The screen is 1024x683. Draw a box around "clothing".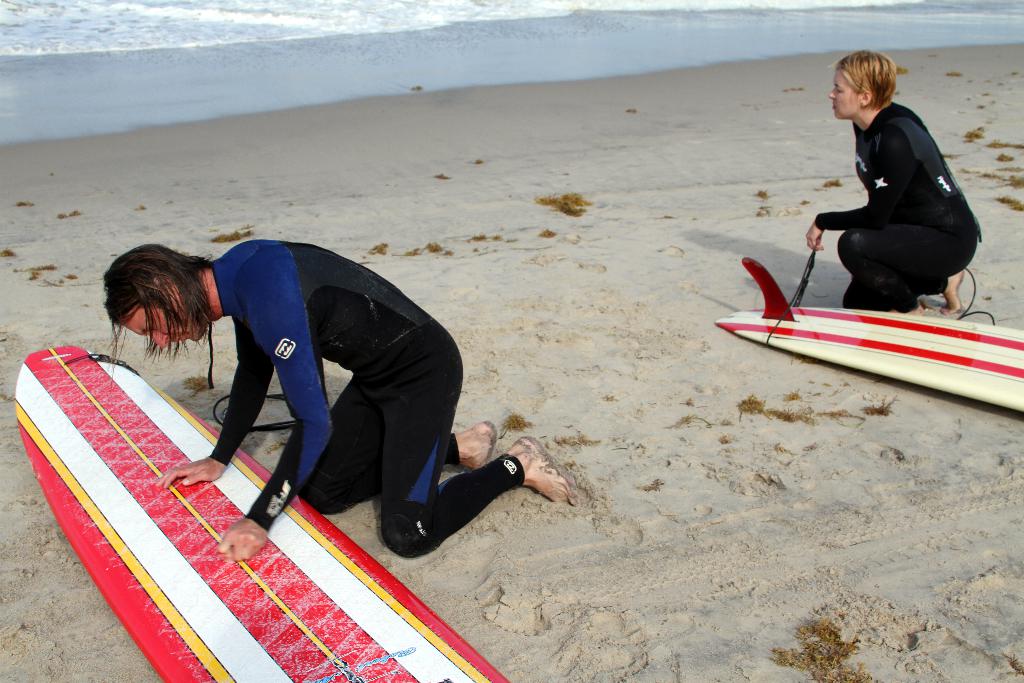
[x1=813, y1=96, x2=976, y2=324].
